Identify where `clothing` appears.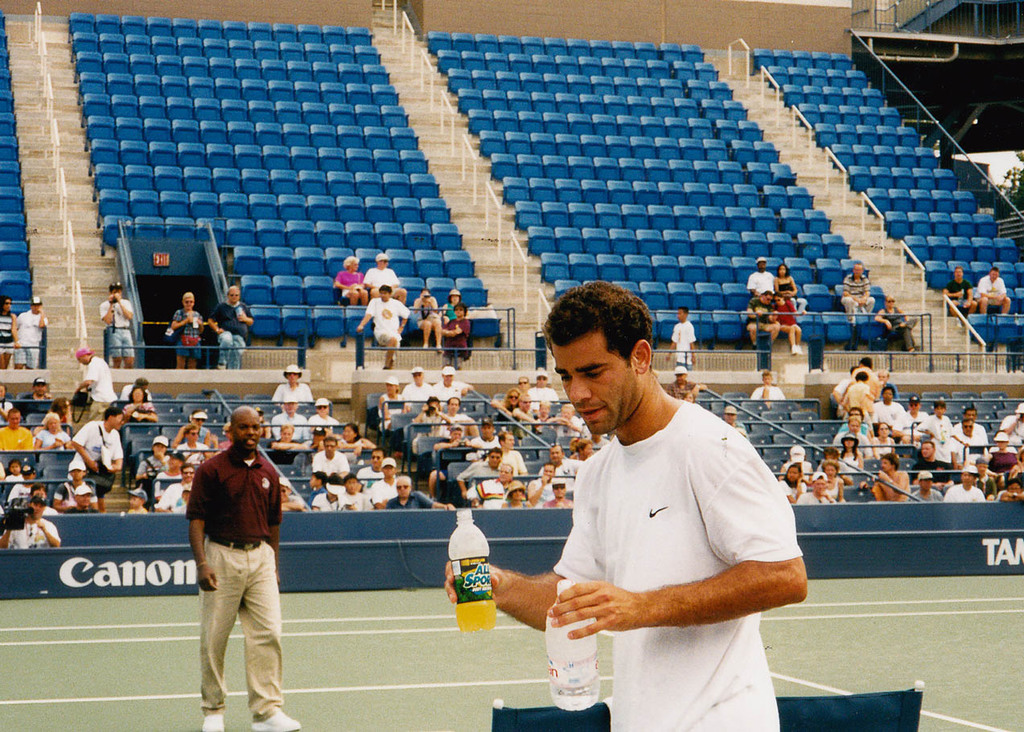
Appears at Rect(9, 481, 29, 500).
